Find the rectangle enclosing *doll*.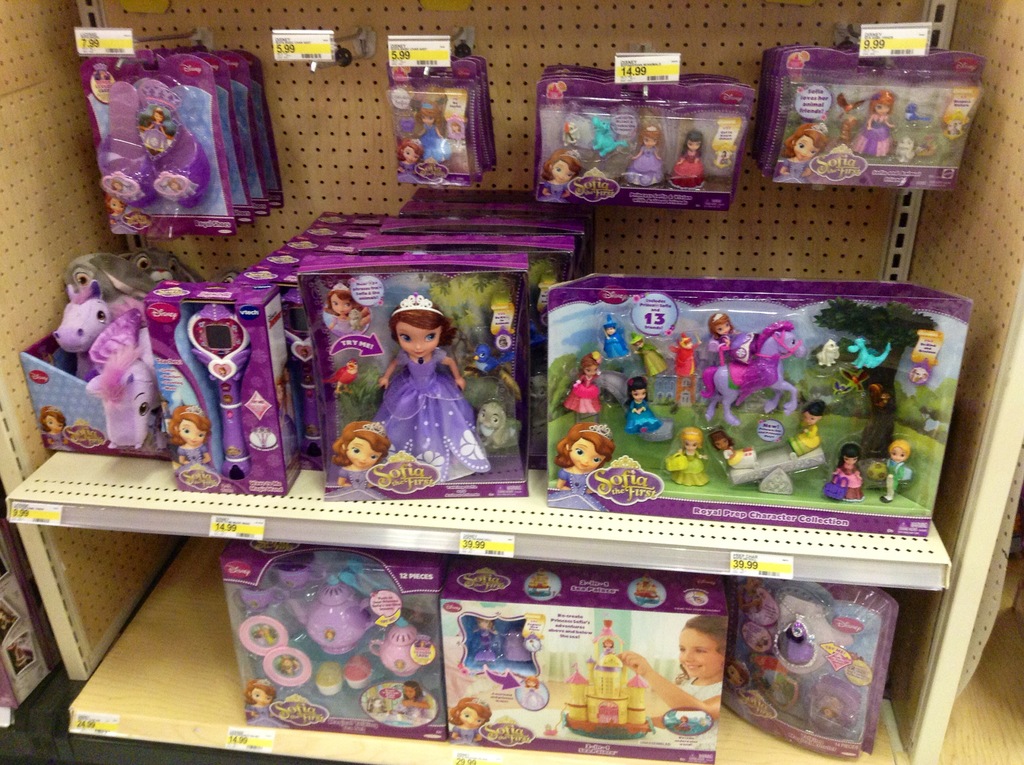
bbox(416, 104, 453, 164).
